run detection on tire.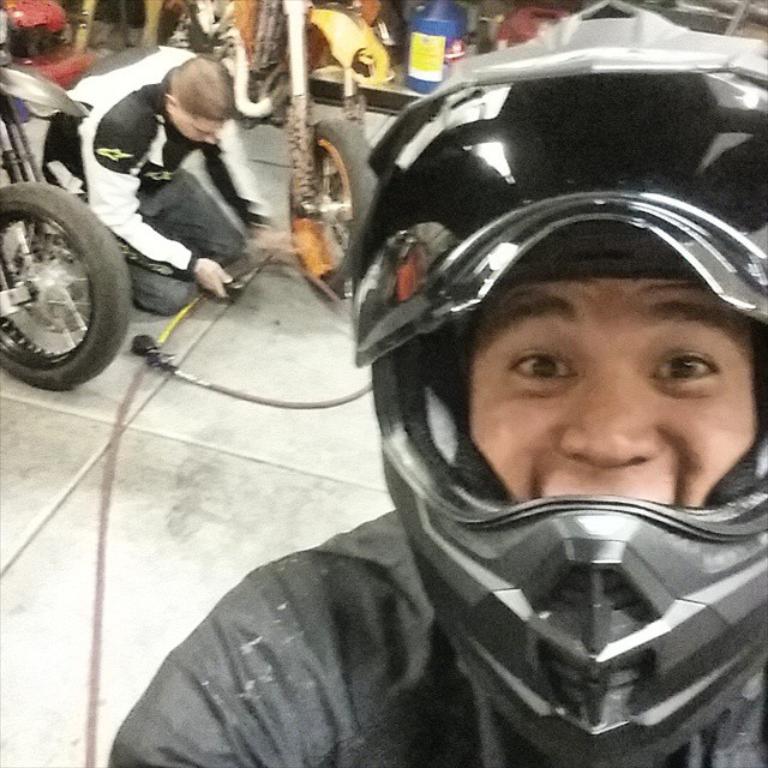
Result: Rect(0, 161, 119, 396).
